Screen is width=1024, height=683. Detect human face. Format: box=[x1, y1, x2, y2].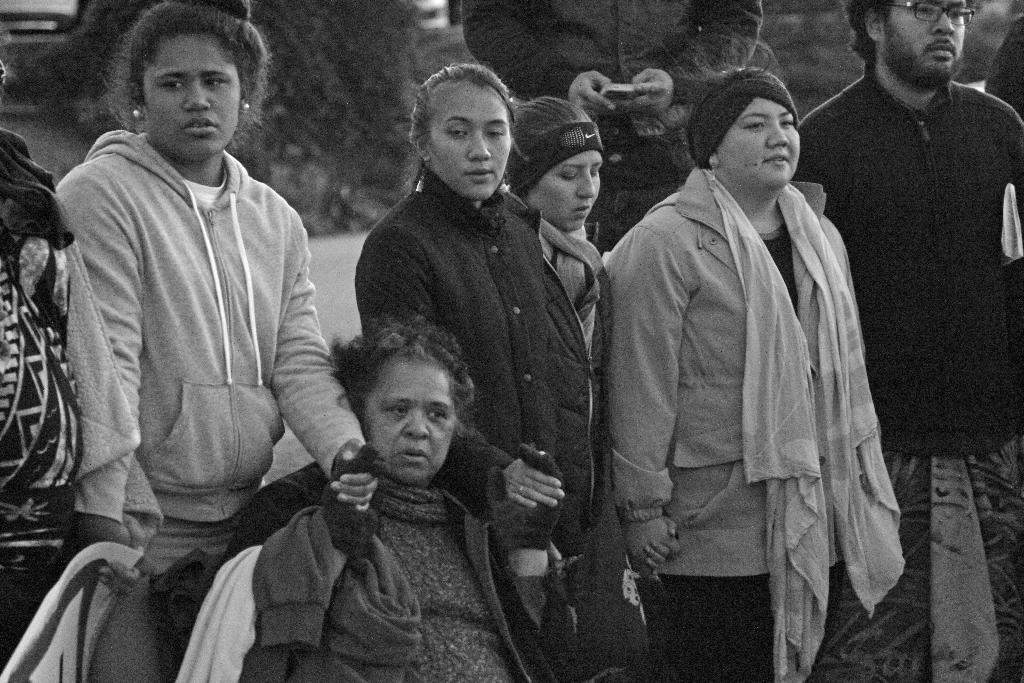
box=[532, 149, 603, 233].
